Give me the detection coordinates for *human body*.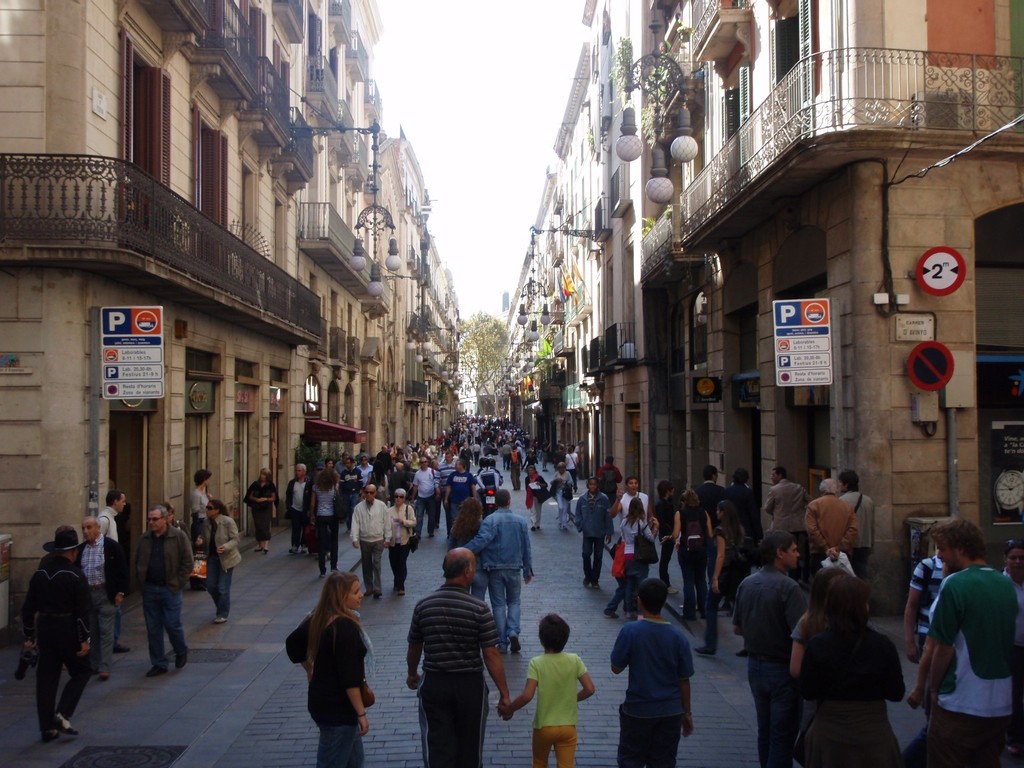
<region>407, 549, 511, 767</region>.
